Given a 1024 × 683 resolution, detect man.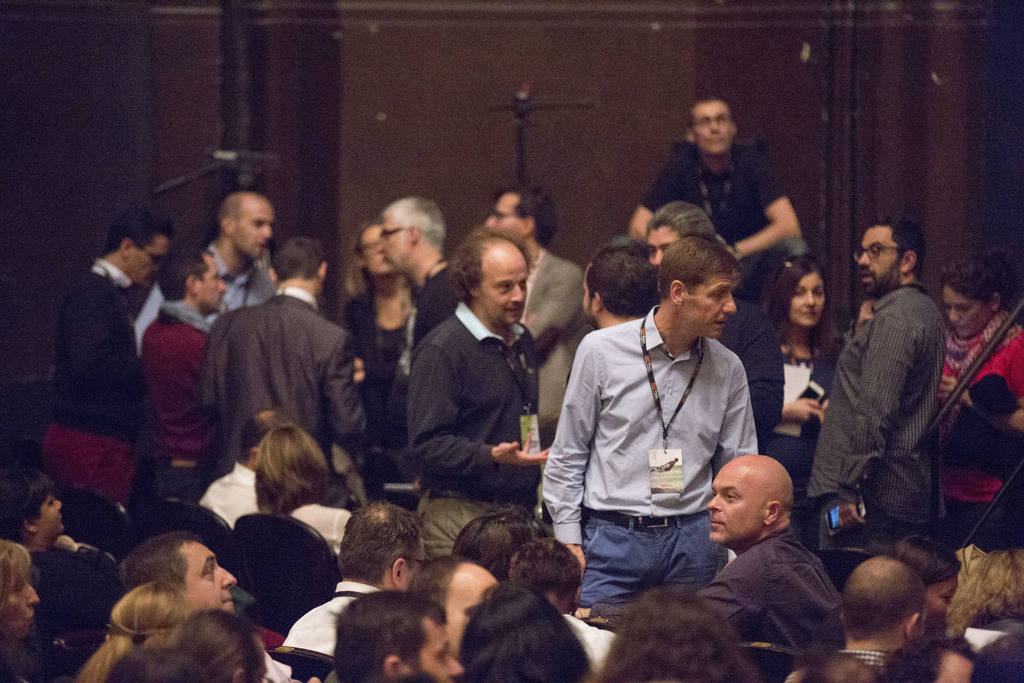
x1=694 y1=449 x2=849 y2=652.
